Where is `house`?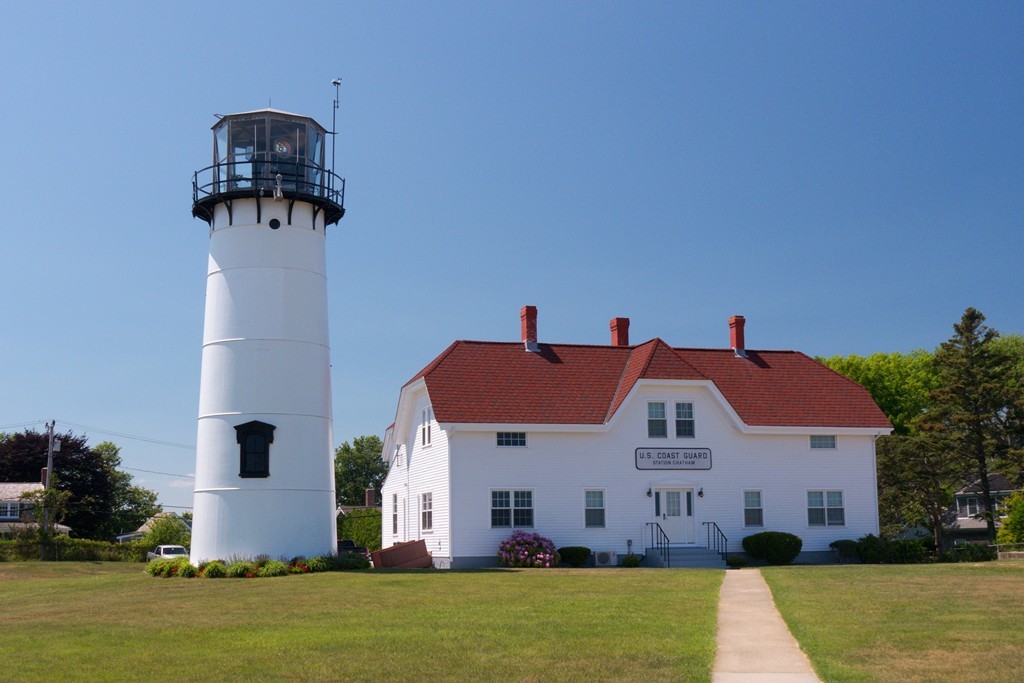
<bbox>102, 509, 165, 558</bbox>.
